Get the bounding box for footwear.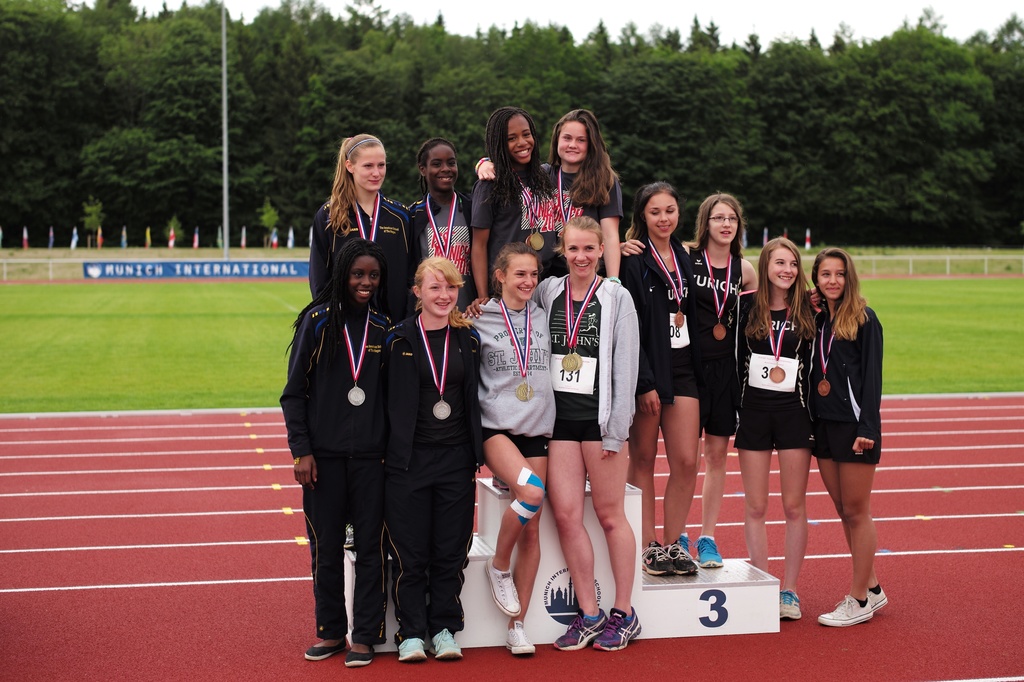
[675,532,692,548].
